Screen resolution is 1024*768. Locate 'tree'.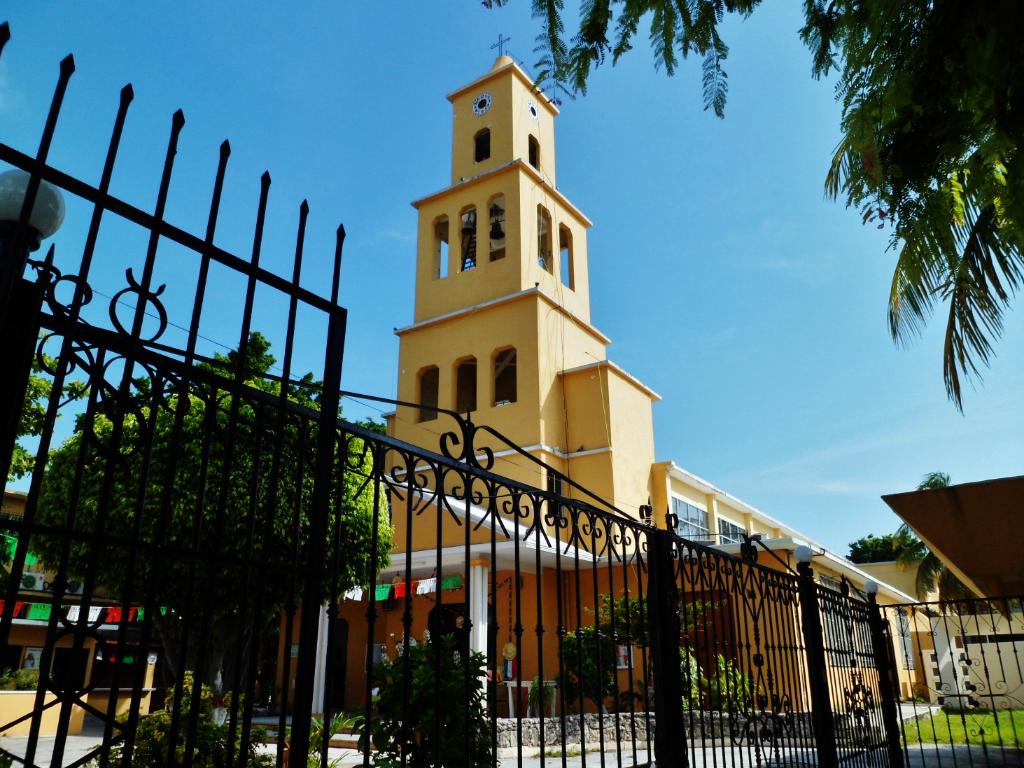
[left=71, top=328, right=402, bottom=522].
